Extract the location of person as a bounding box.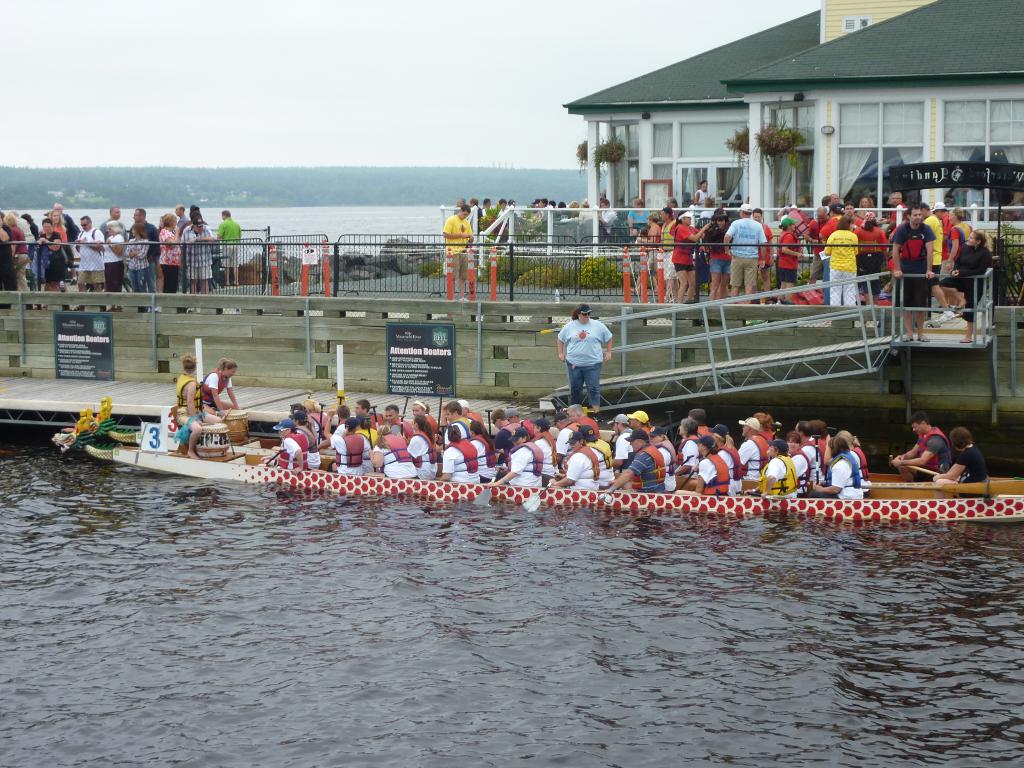
bbox(472, 198, 486, 236).
